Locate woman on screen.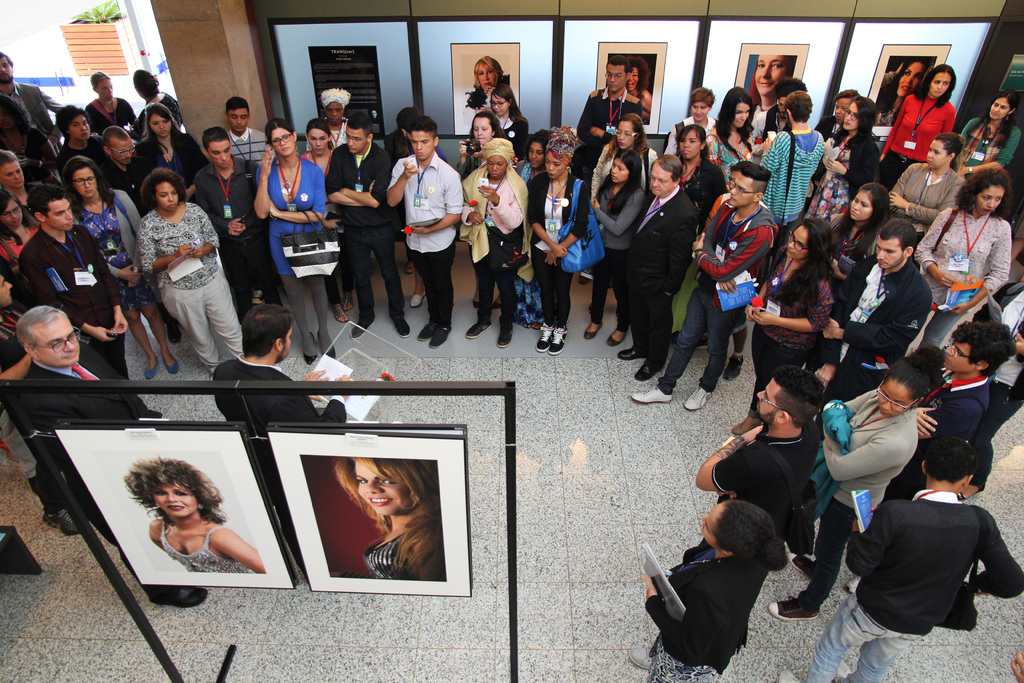
On screen at BBox(303, 120, 337, 183).
